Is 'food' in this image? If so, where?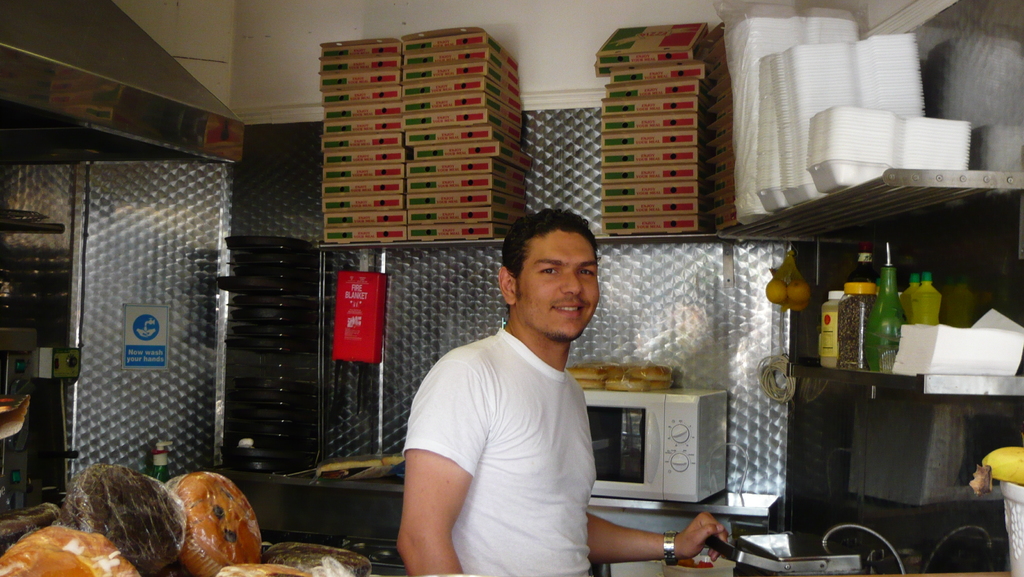
Yes, at [left=785, top=298, right=811, bottom=313].
